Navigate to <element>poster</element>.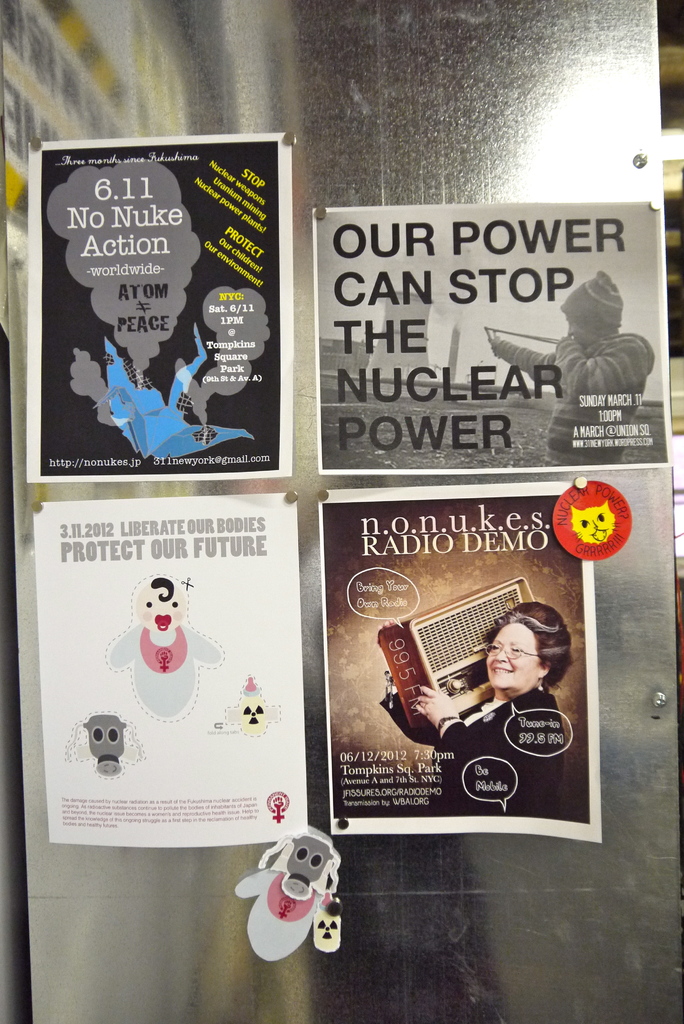
Navigation target: 308/202/672/471.
